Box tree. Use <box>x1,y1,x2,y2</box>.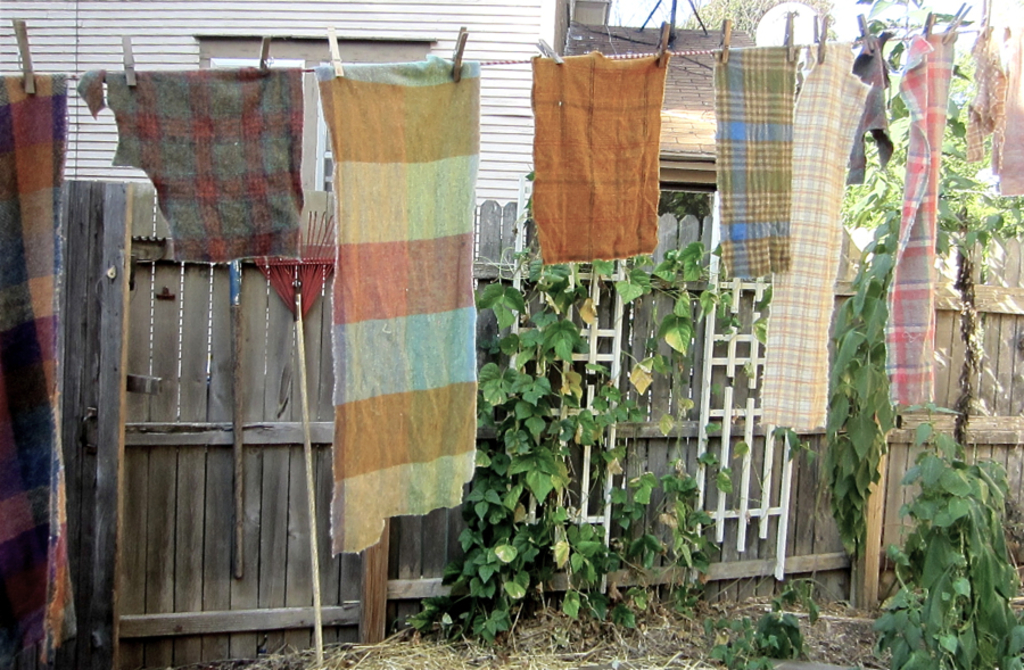
<box>674,0,833,41</box>.
